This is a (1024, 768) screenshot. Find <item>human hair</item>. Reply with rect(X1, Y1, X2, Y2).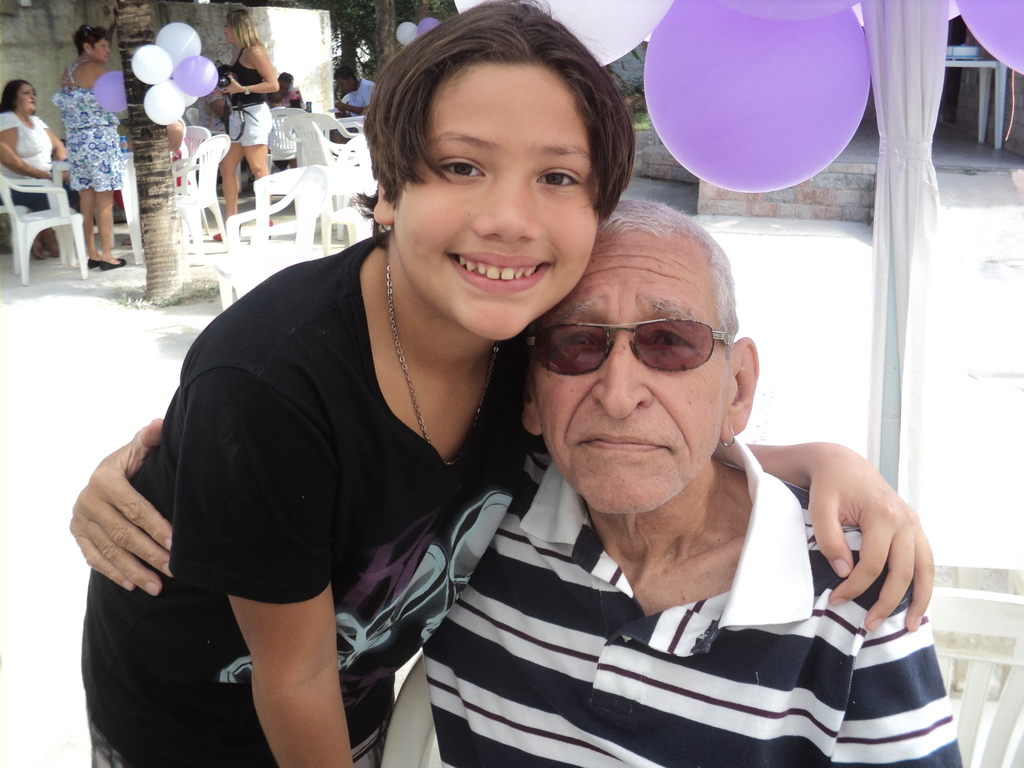
rect(216, 63, 228, 77).
